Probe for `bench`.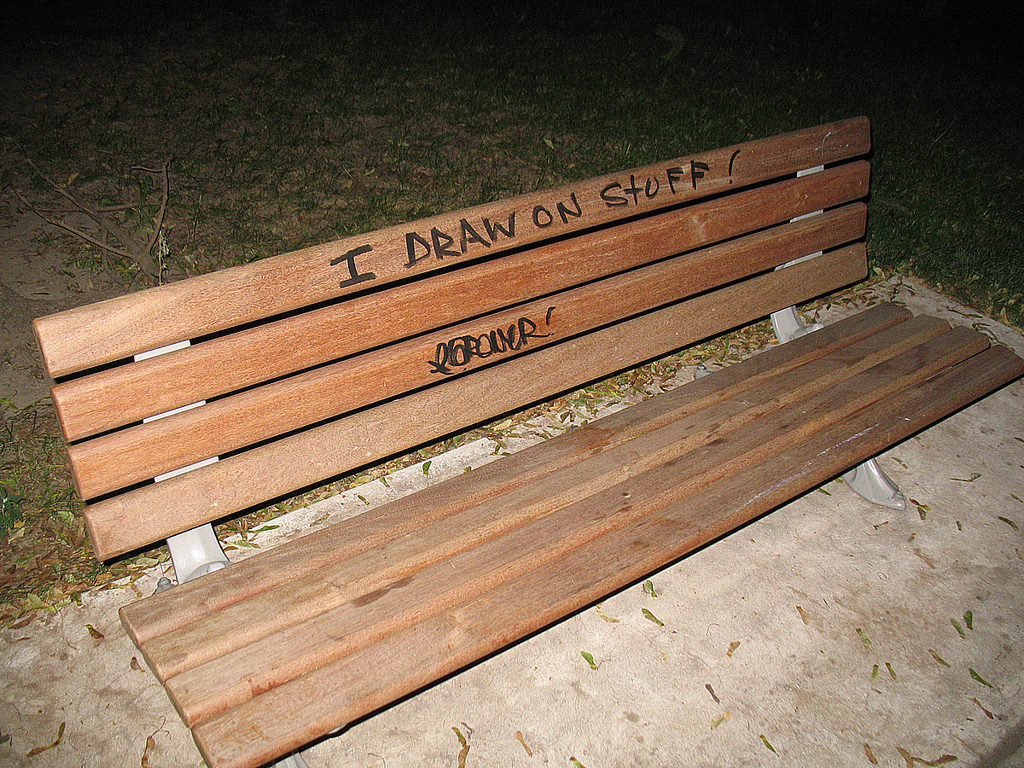
Probe result: bbox=(1, 139, 962, 766).
